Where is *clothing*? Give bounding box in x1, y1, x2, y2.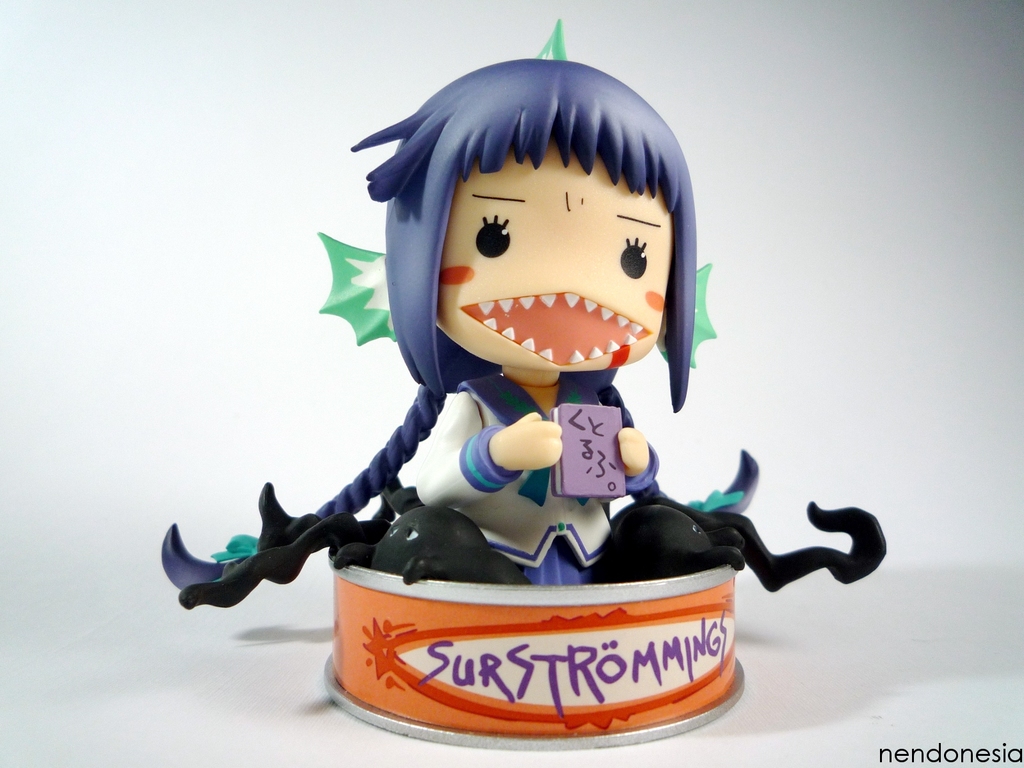
373, 374, 716, 586.
